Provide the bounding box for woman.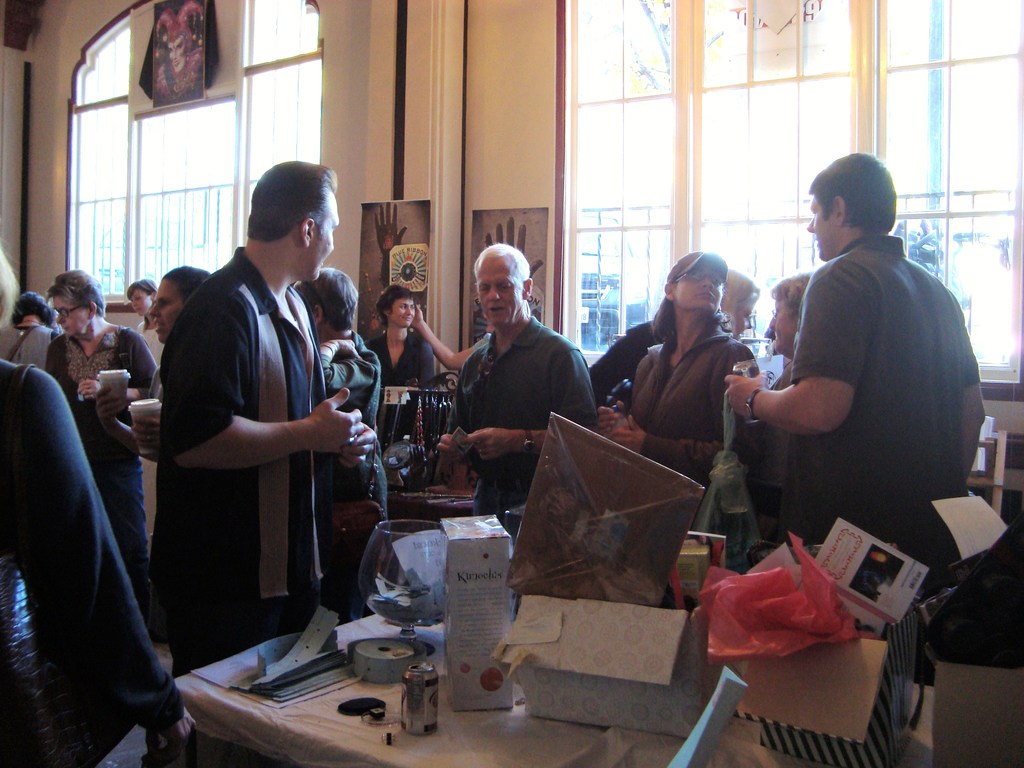
crop(47, 264, 156, 611).
